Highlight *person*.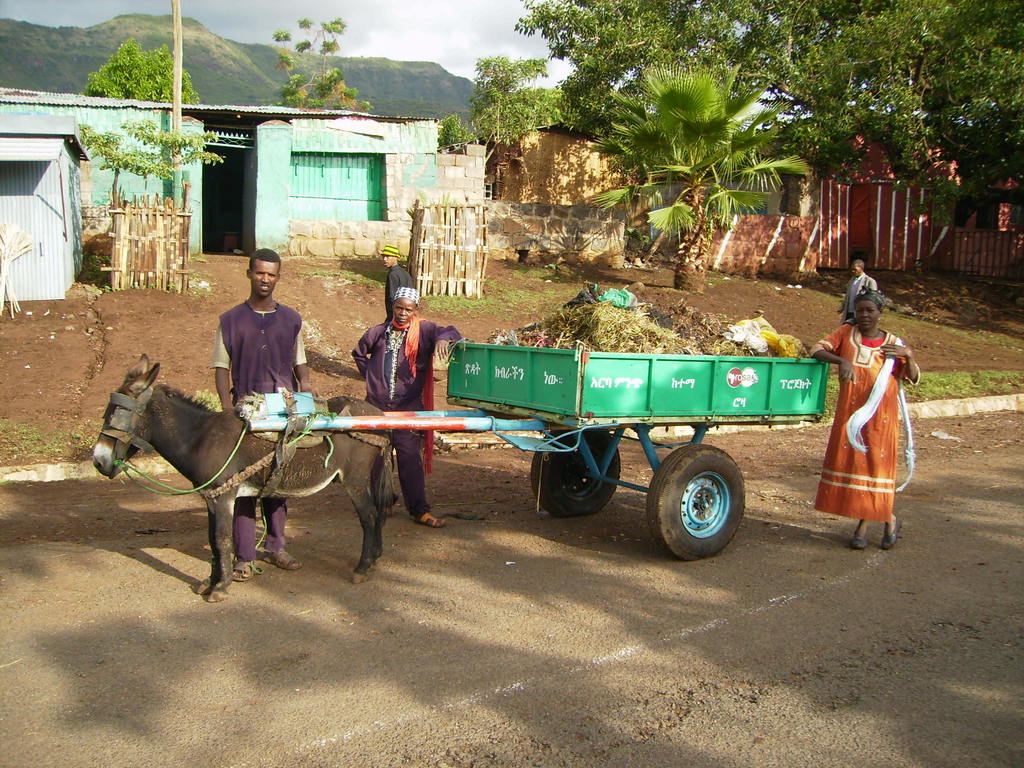
Highlighted region: Rect(838, 259, 878, 321).
